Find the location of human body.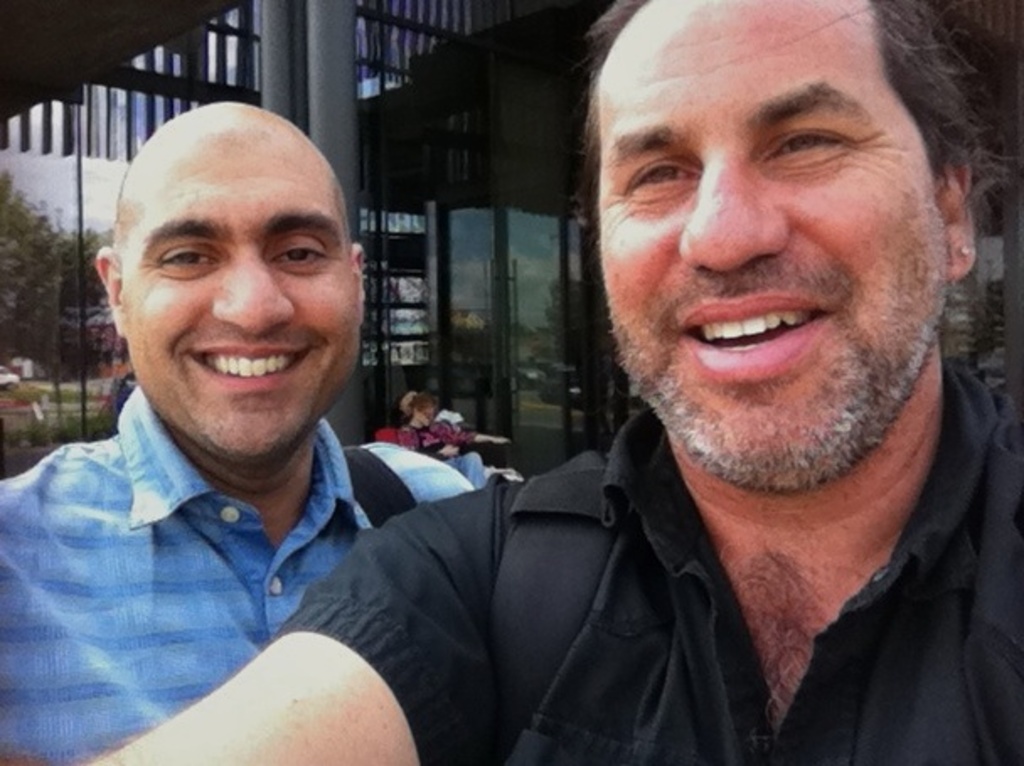
Location: pyautogui.locateOnScreen(399, 423, 507, 461).
